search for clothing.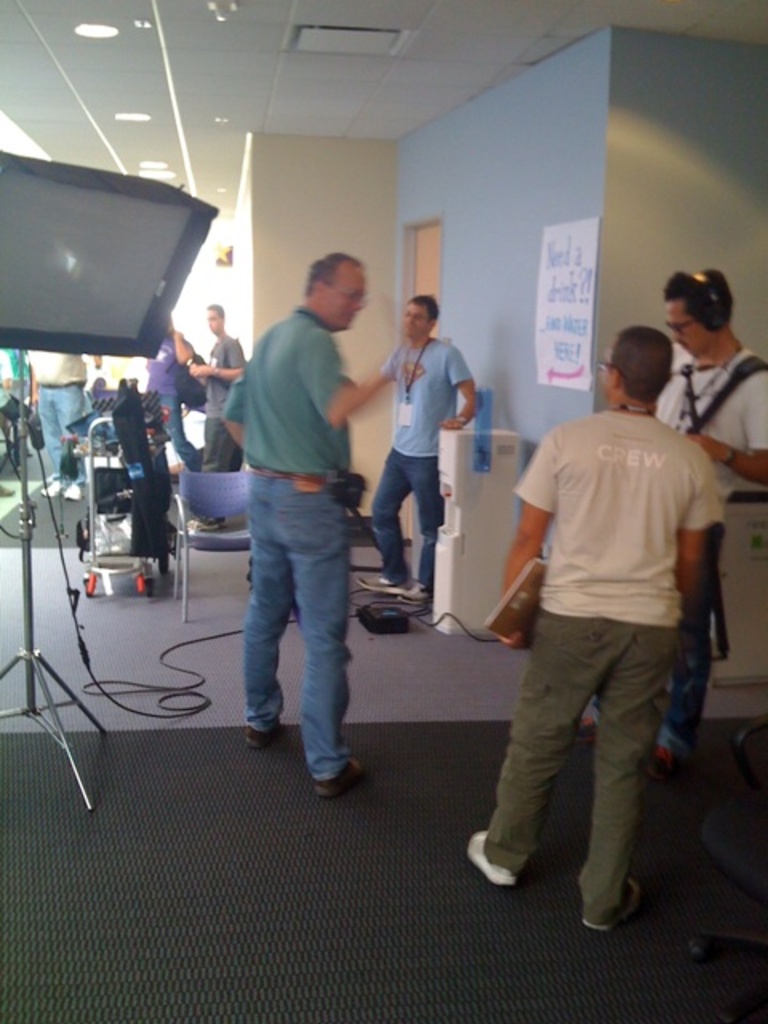
Found at box=[368, 333, 472, 587].
